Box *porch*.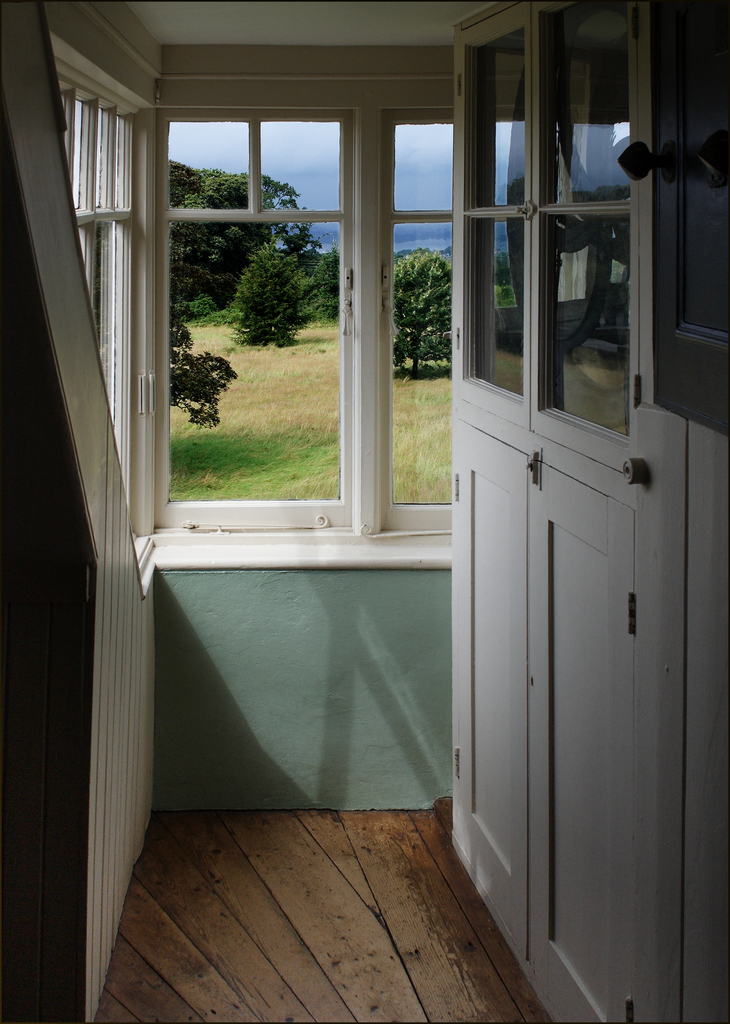
0,6,728,1020.
